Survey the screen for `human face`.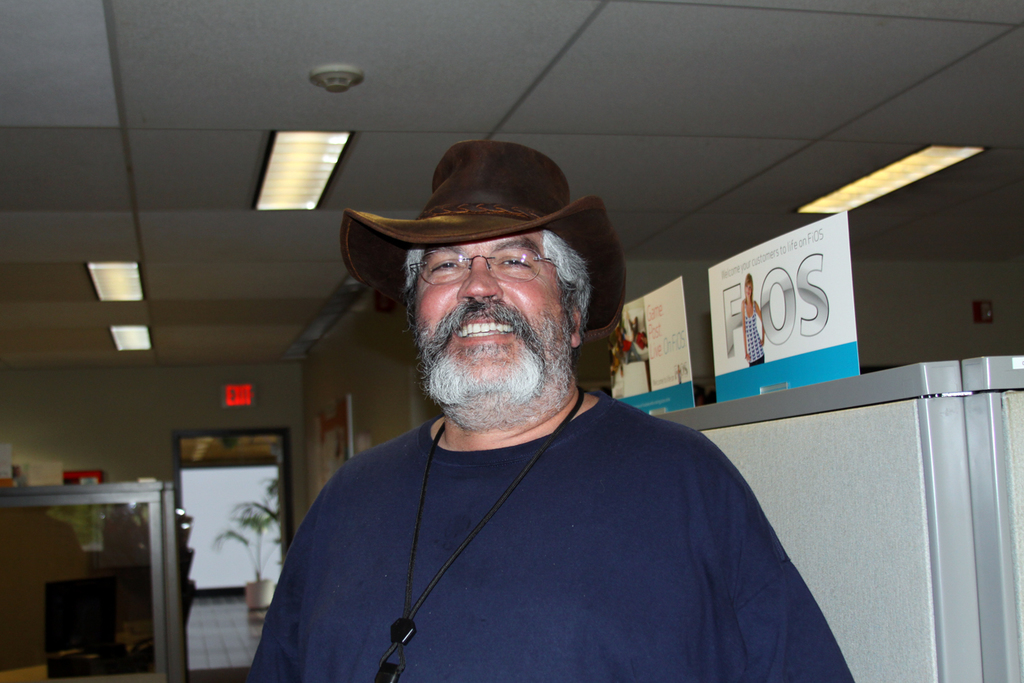
Survey found: {"left": 744, "top": 281, "right": 755, "bottom": 296}.
